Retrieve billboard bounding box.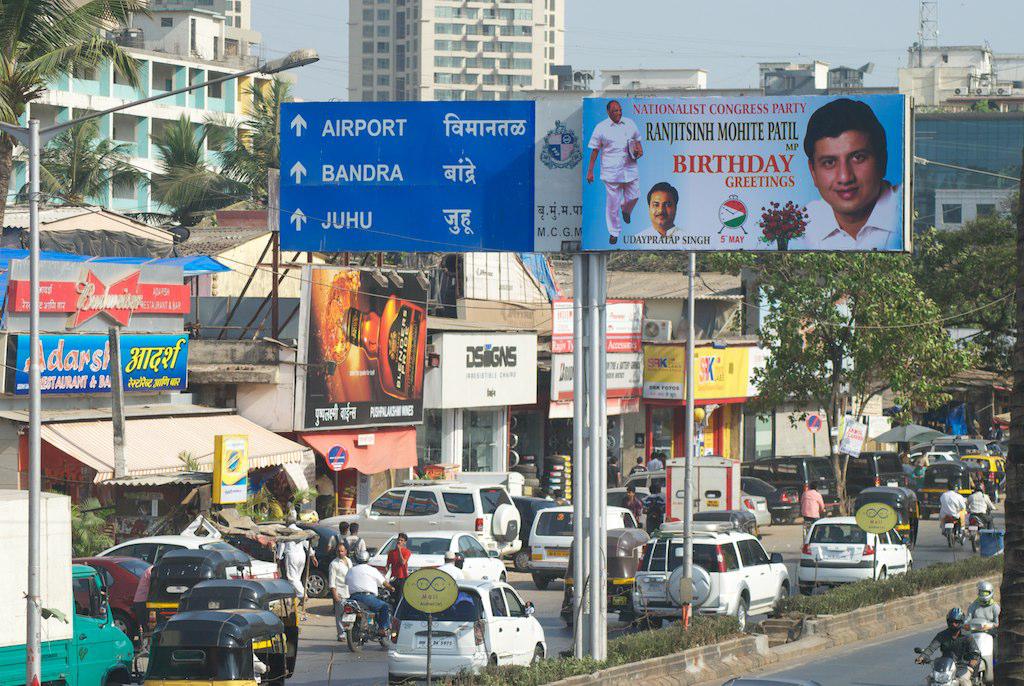
Bounding box: crop(586, 92, 906, 250).
